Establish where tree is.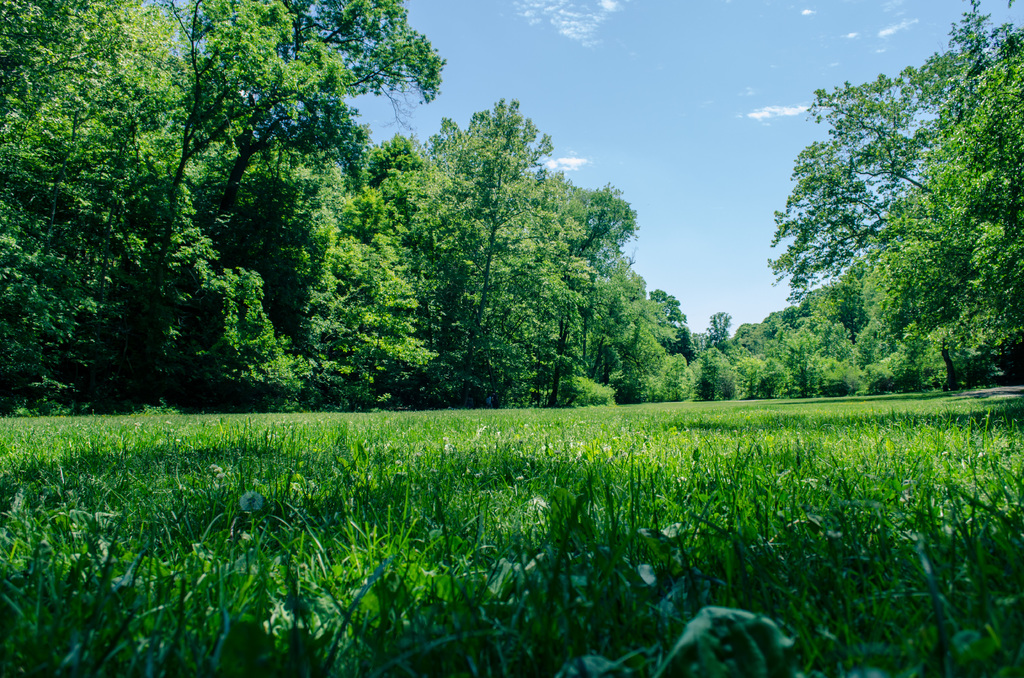
Established at (left=293, top=232, right=445, bottom=403).
